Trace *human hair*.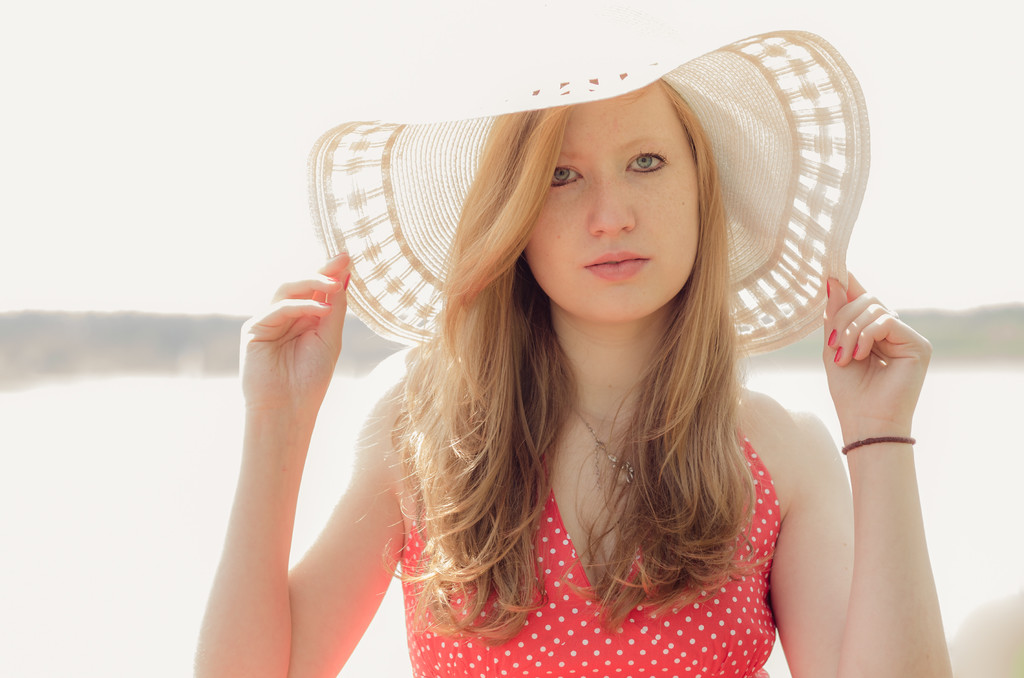
Traced to left=365, top=101, right=788, bottom=654.
